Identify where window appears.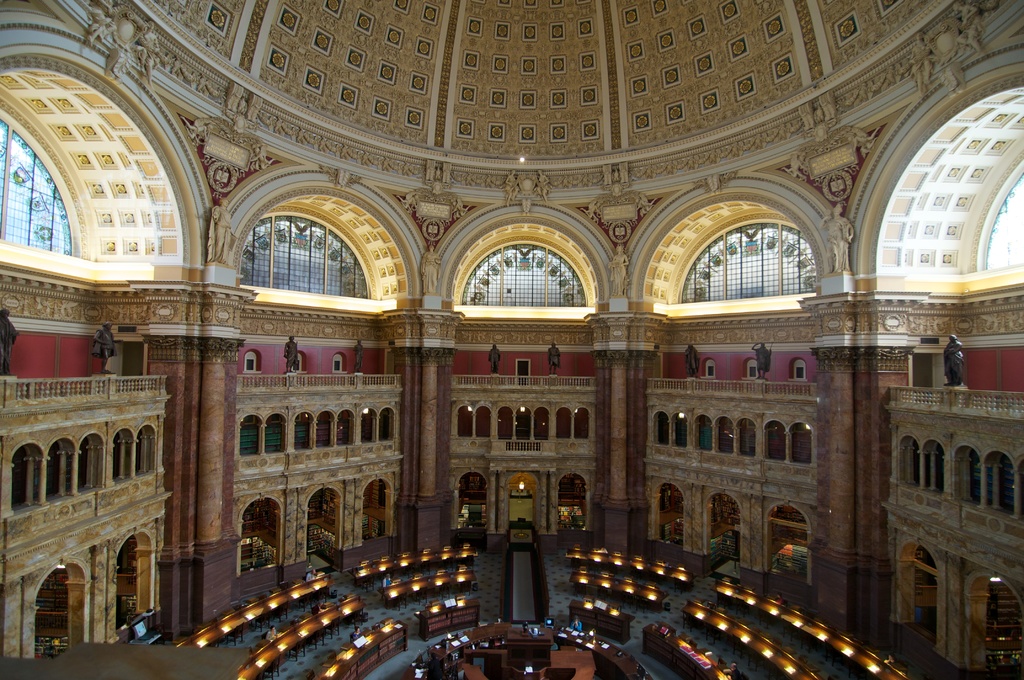
Appears at <box>236,209,372,295</box>.
